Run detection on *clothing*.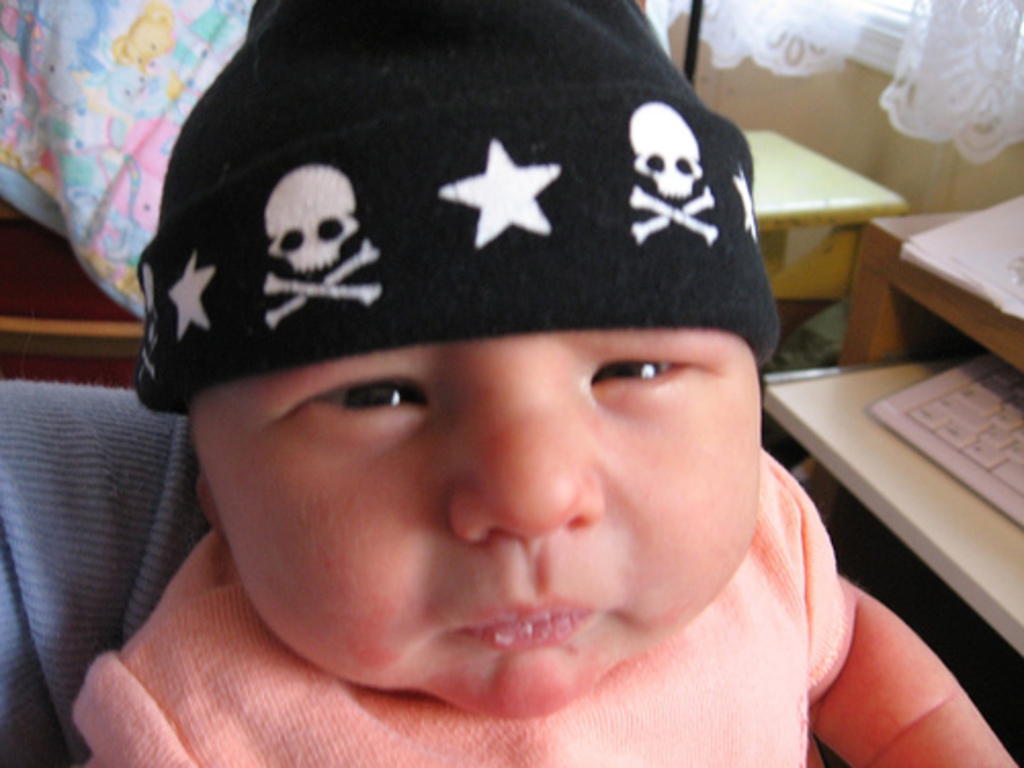
Result: (x1=63, y1=436, x2=858, y2=766).
